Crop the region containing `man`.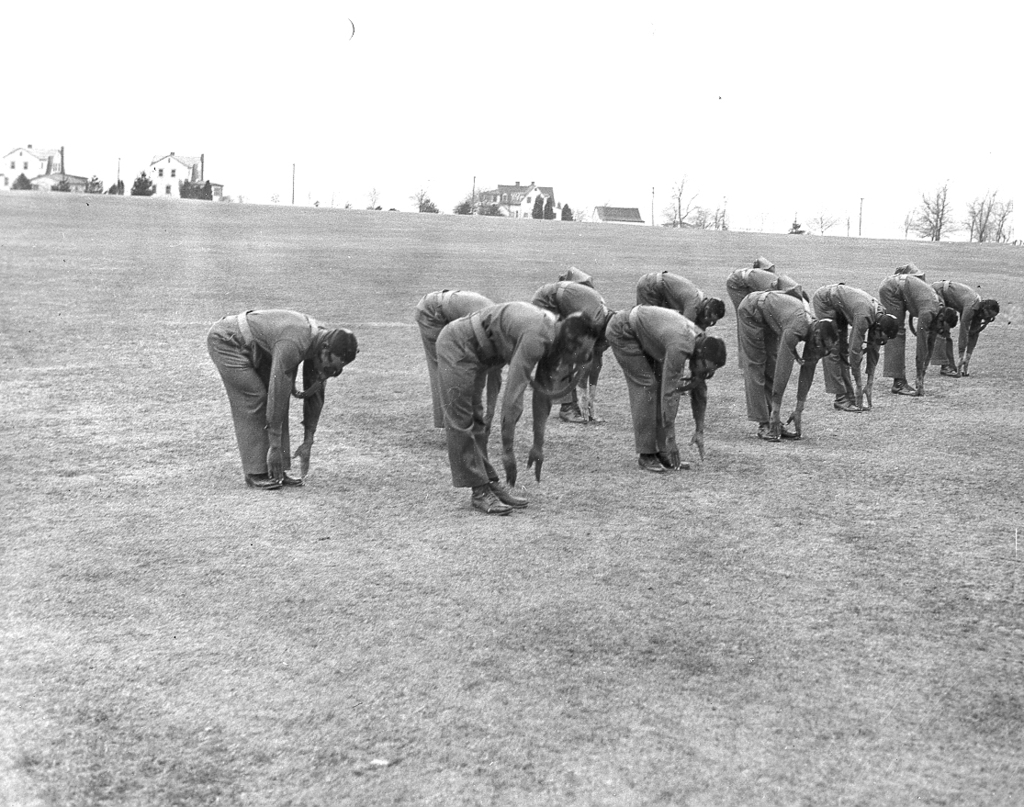
Crop region: <box>202,296,361,502</box>.
